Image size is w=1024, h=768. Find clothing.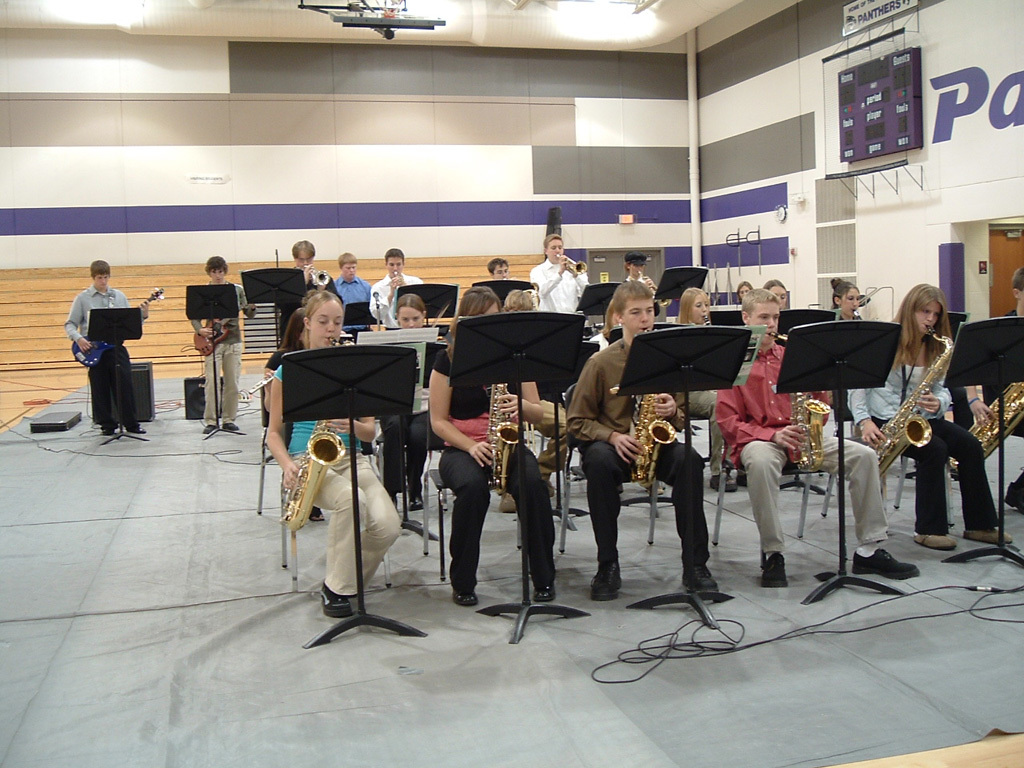
982:313:1023:492.
